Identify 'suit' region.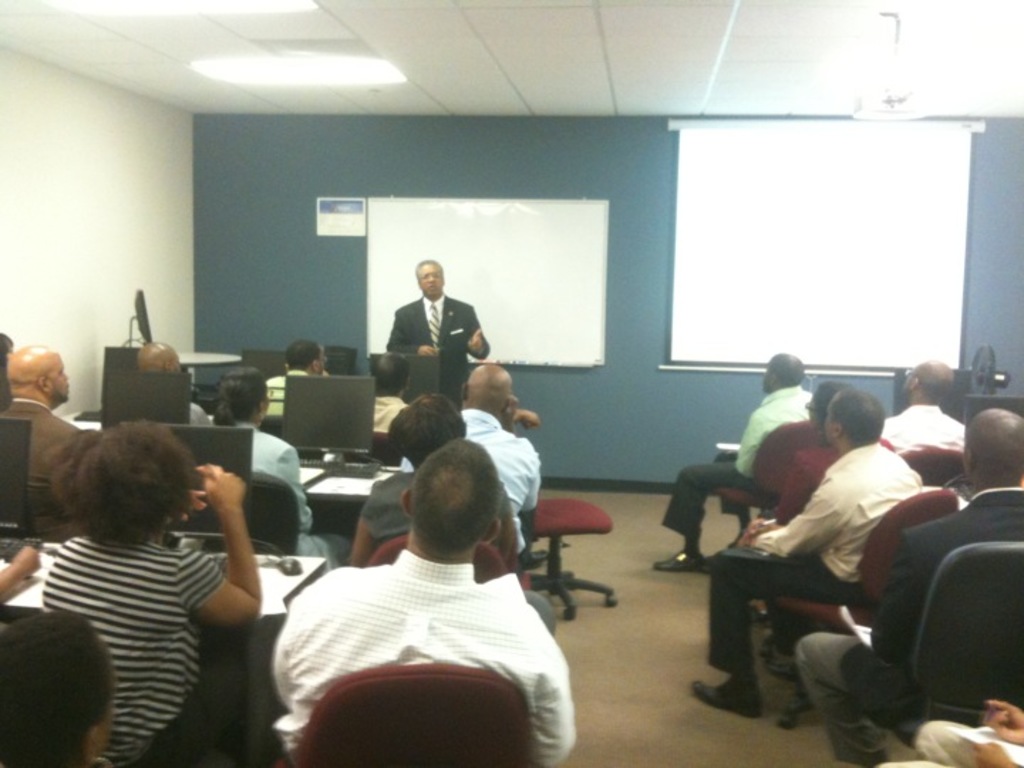
Region: 842:482:1023:730.
